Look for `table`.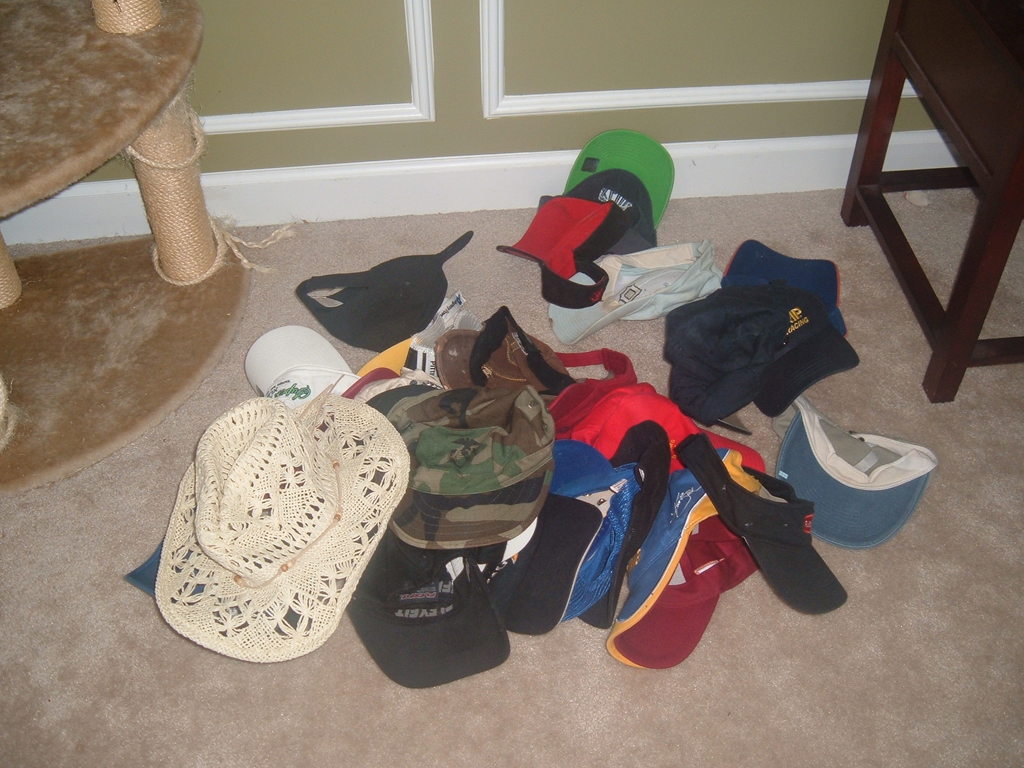
Found: {"left": 844, "top": 0, "right": 1023, "bottom": 404}.
